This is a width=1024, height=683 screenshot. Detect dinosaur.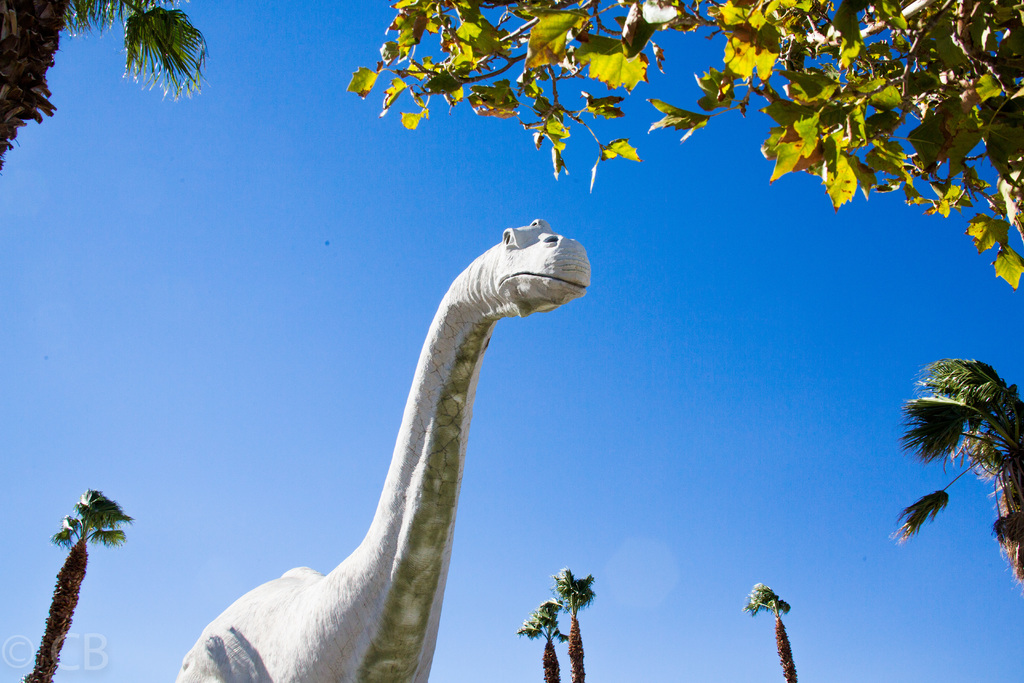
<box>171,219,588,682</box>.
